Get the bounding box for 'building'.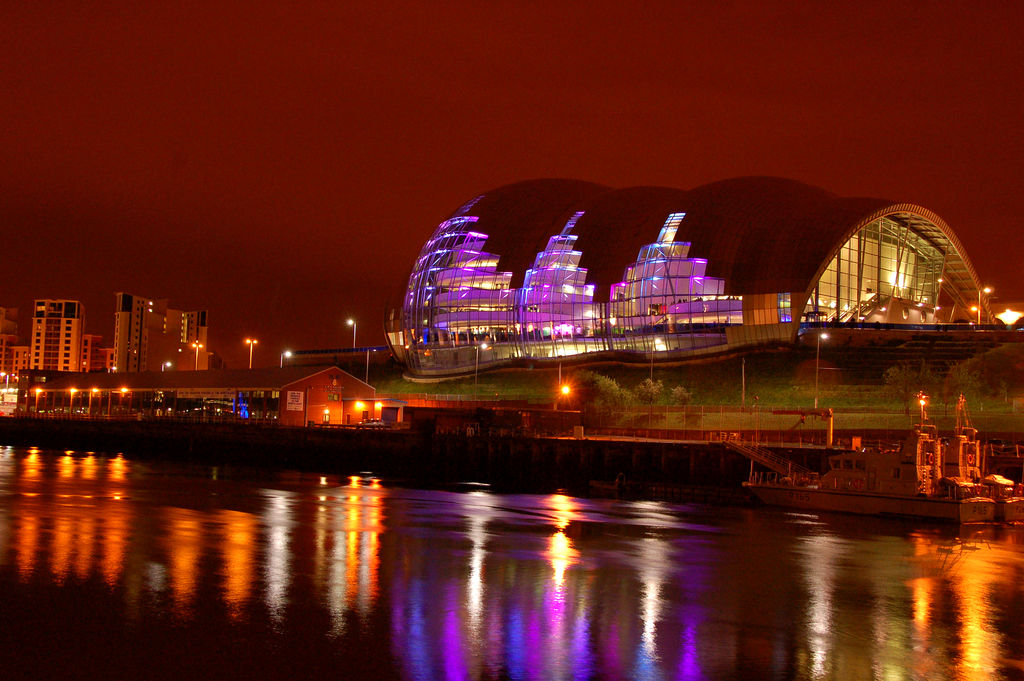
21:367:377:425.
